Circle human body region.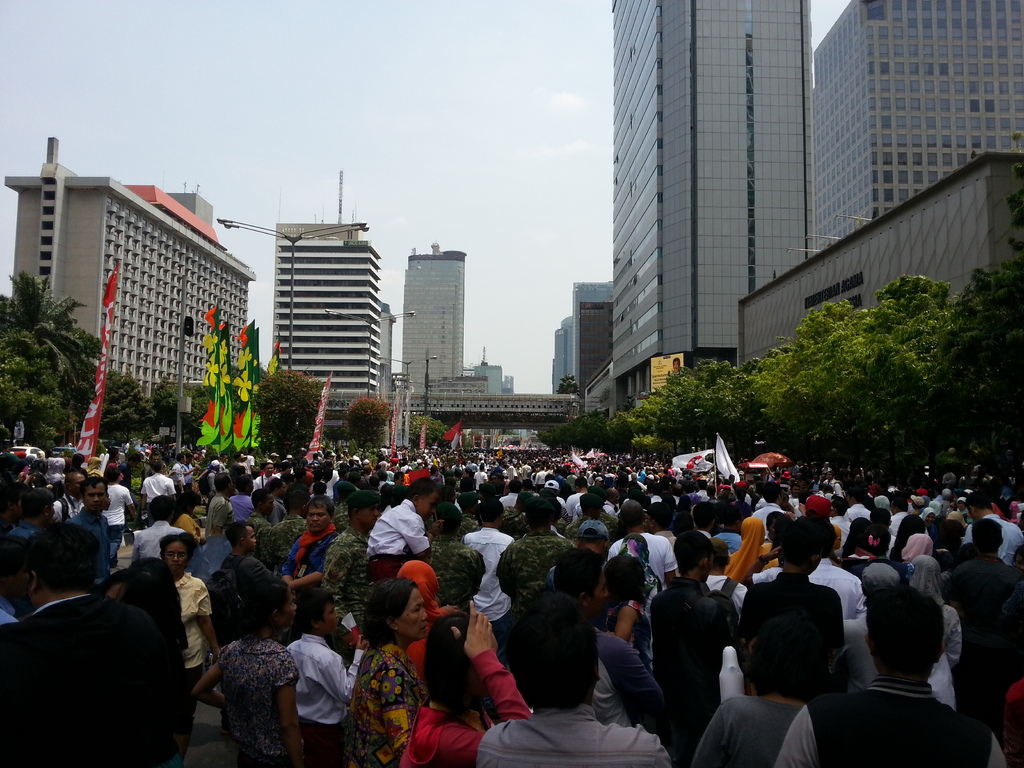
Region: 804/494/838/531.
